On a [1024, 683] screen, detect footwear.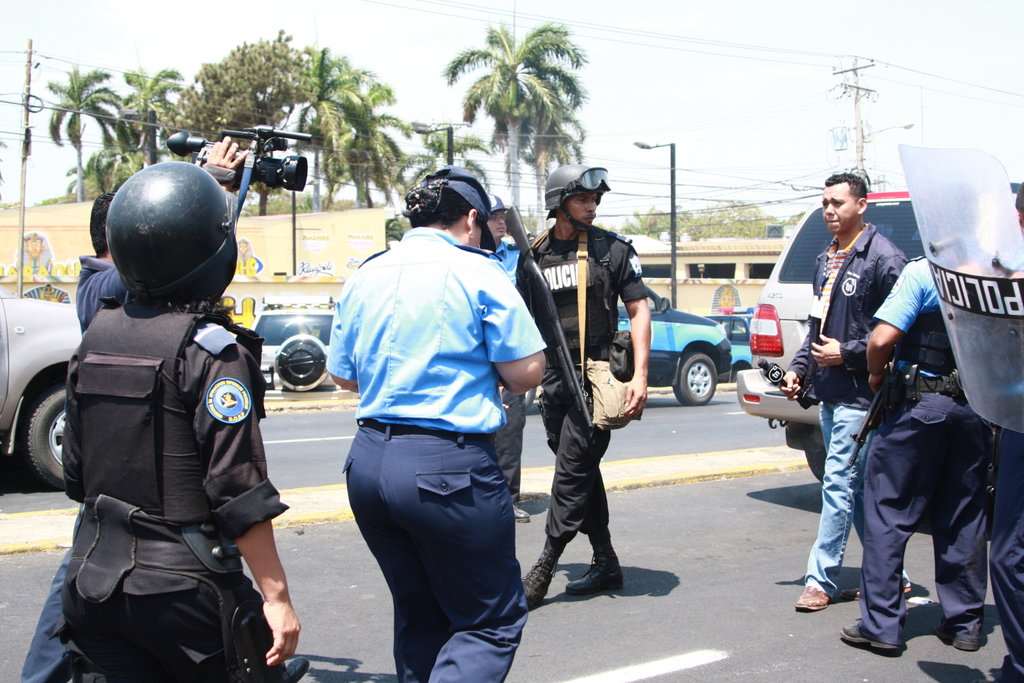
box(794, 585, 832, 610).
